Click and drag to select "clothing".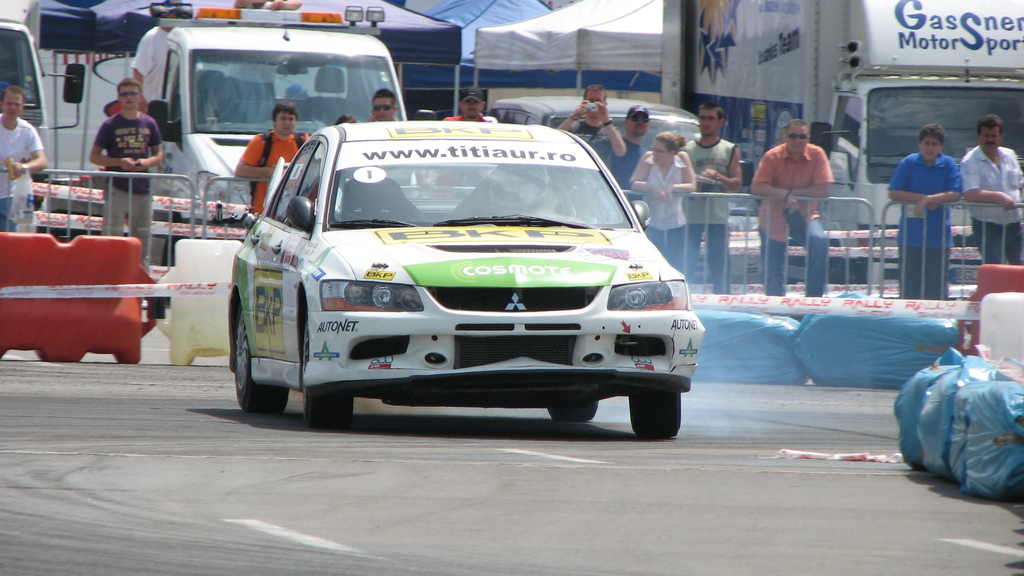
Selection: (607,140,644,230).
